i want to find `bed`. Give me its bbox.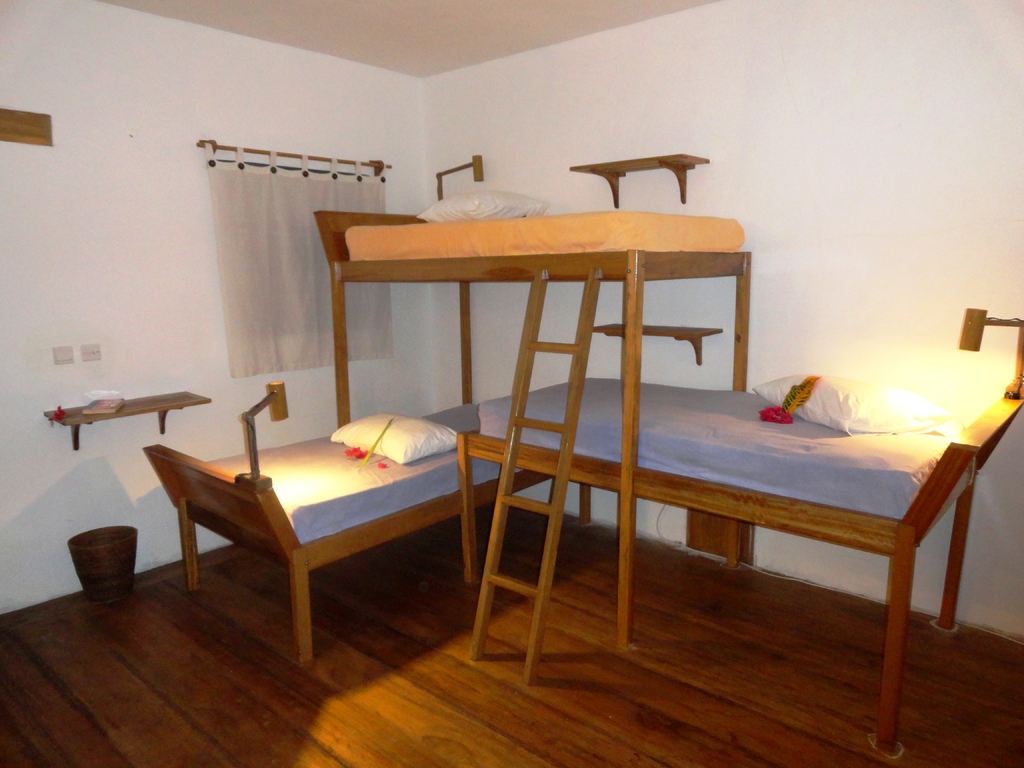
detection(138, 149, 1023, 760).
